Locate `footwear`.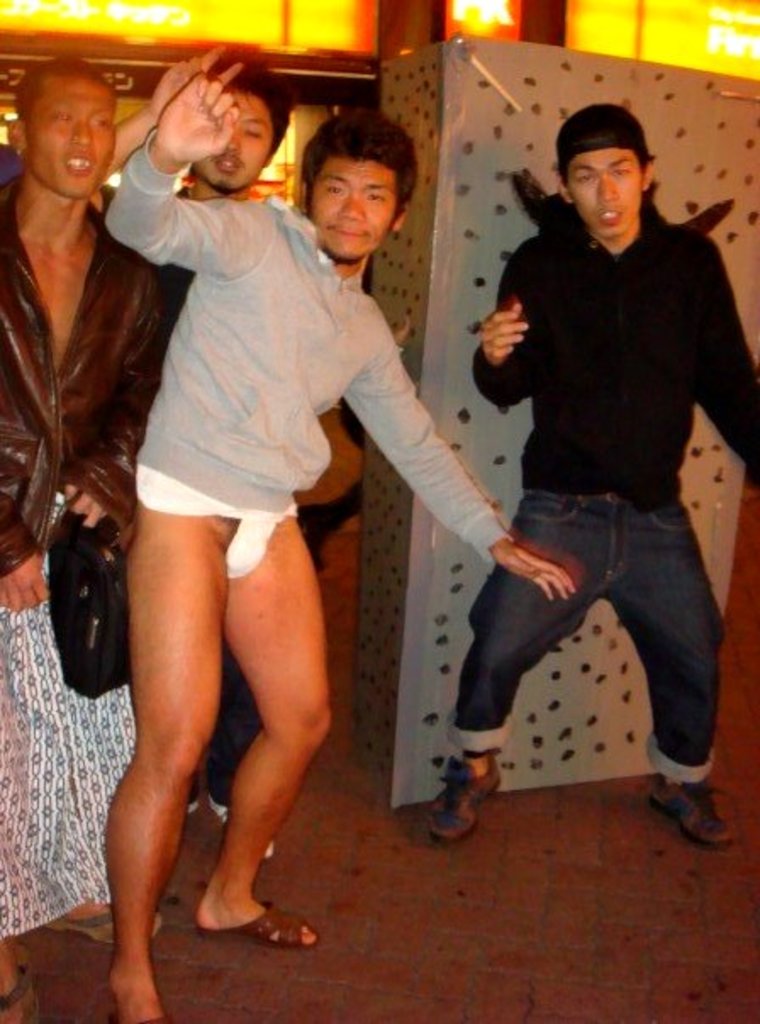
Bounding box: [195, 893, 321, 951].
